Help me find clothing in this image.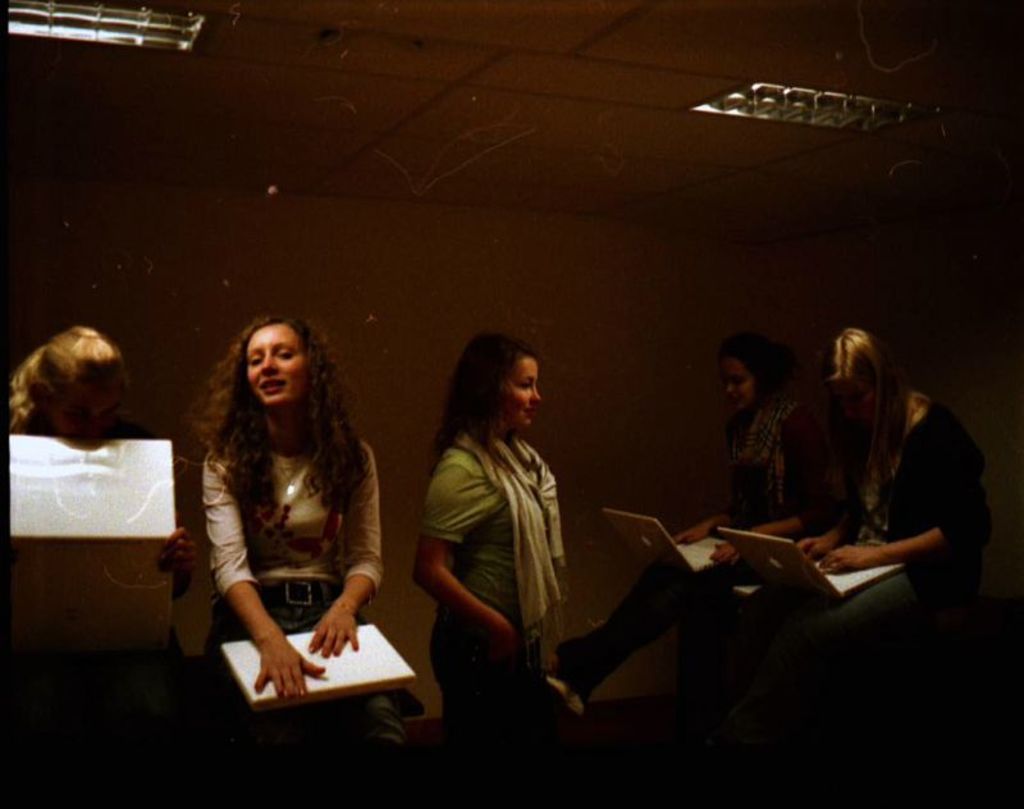
Found it: 207/433/390/605.
